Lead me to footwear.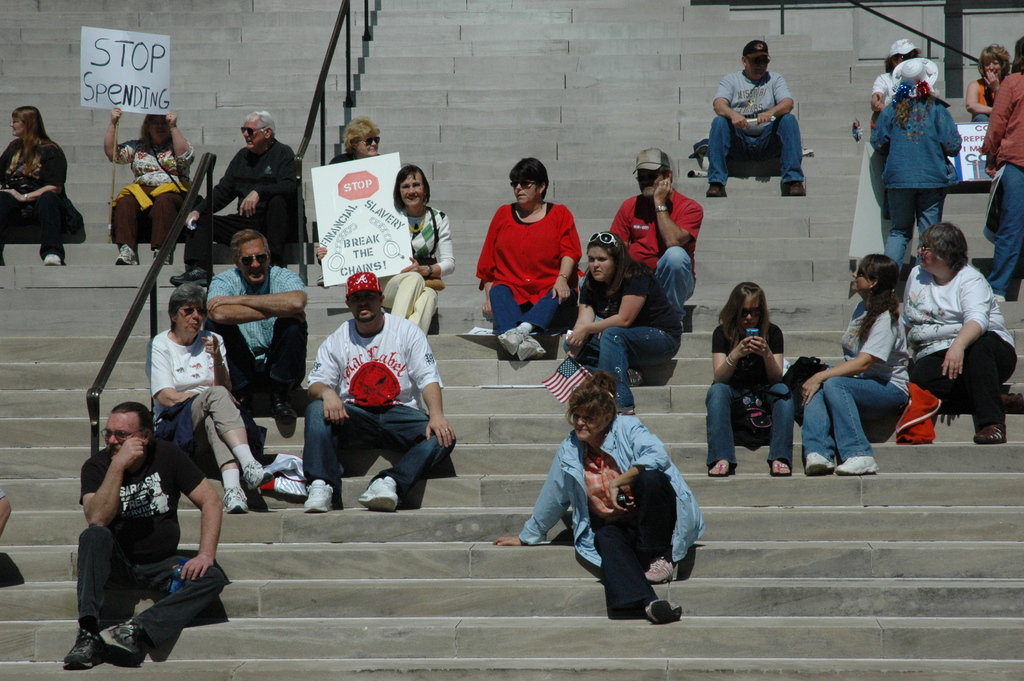
Lead to bbox(302, 476, 336, 515).
